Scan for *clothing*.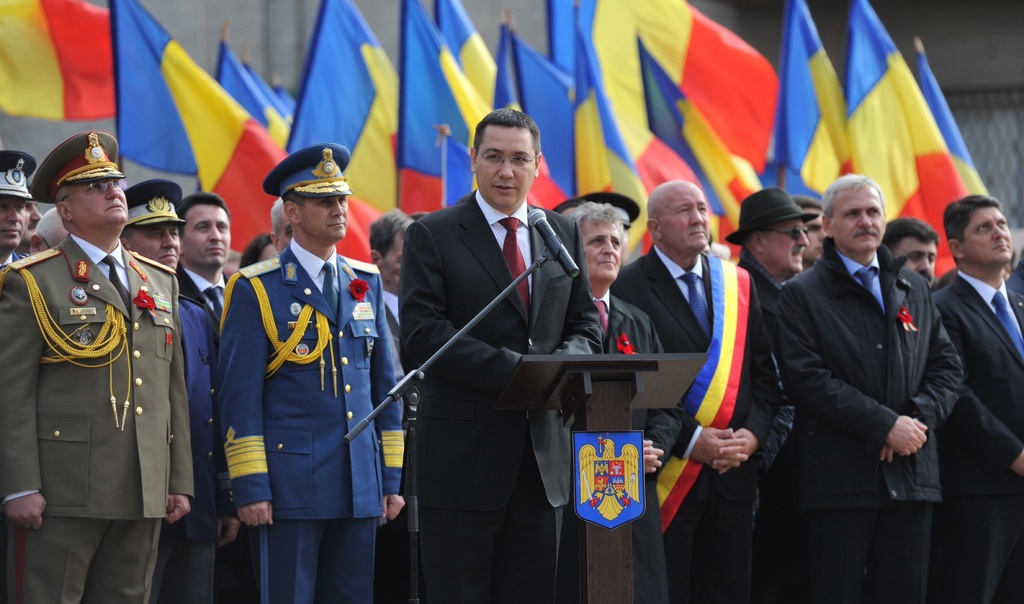
Scan result: box(0, 232, 186, 603).
